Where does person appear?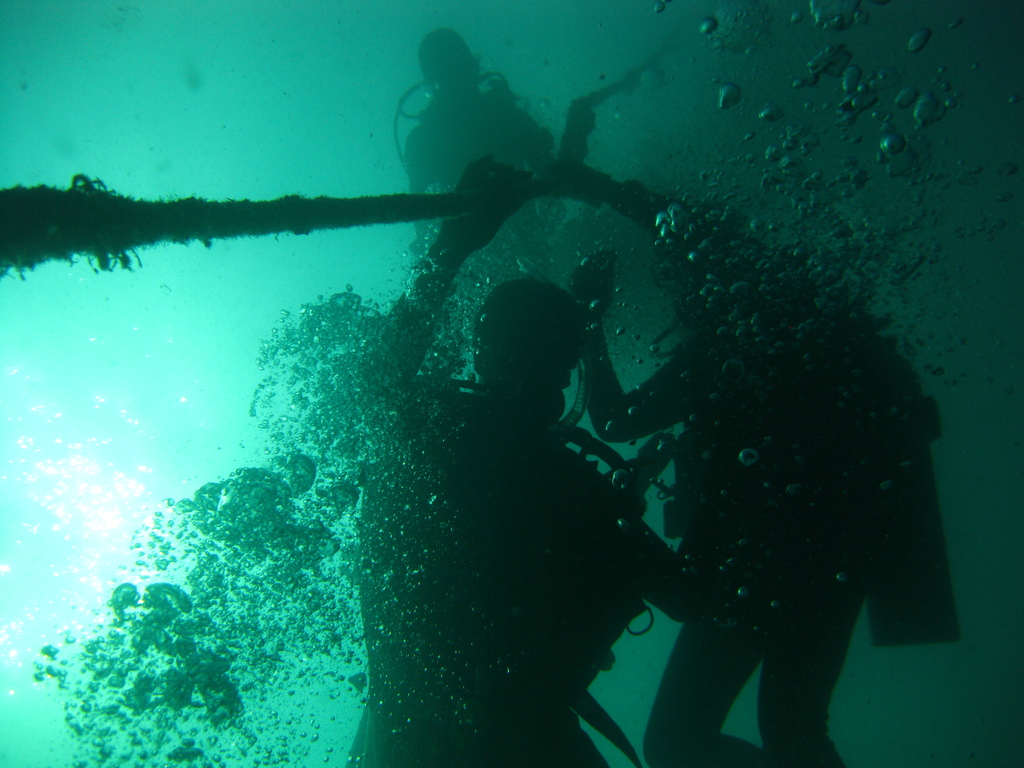
Appears at detection(388, 14, 552, 246).
